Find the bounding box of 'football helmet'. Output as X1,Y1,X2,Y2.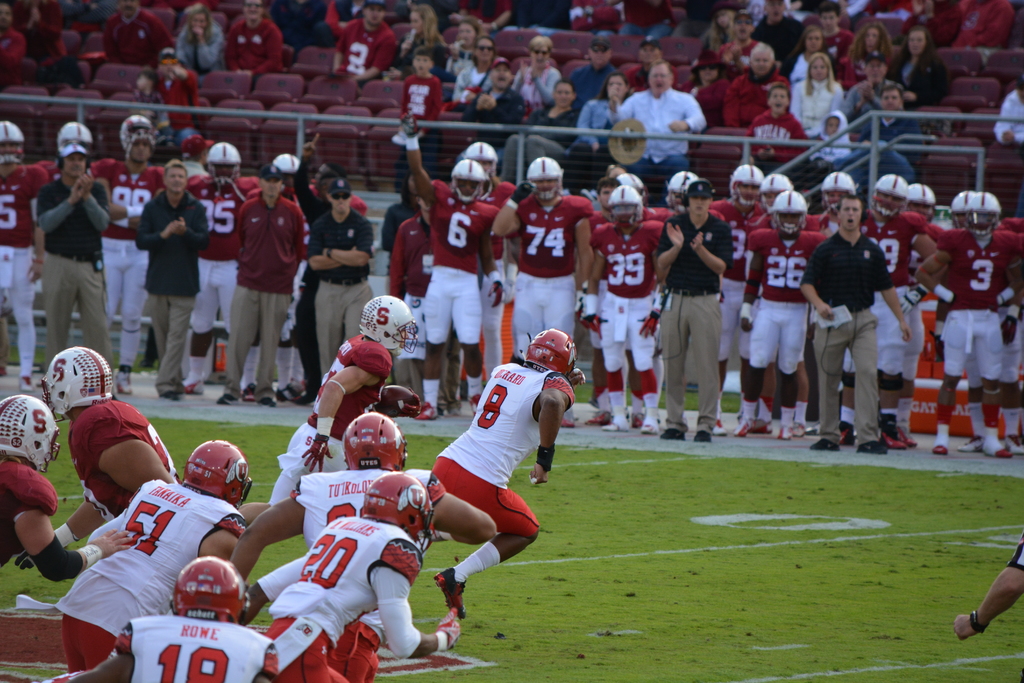
344,411,406,473.
